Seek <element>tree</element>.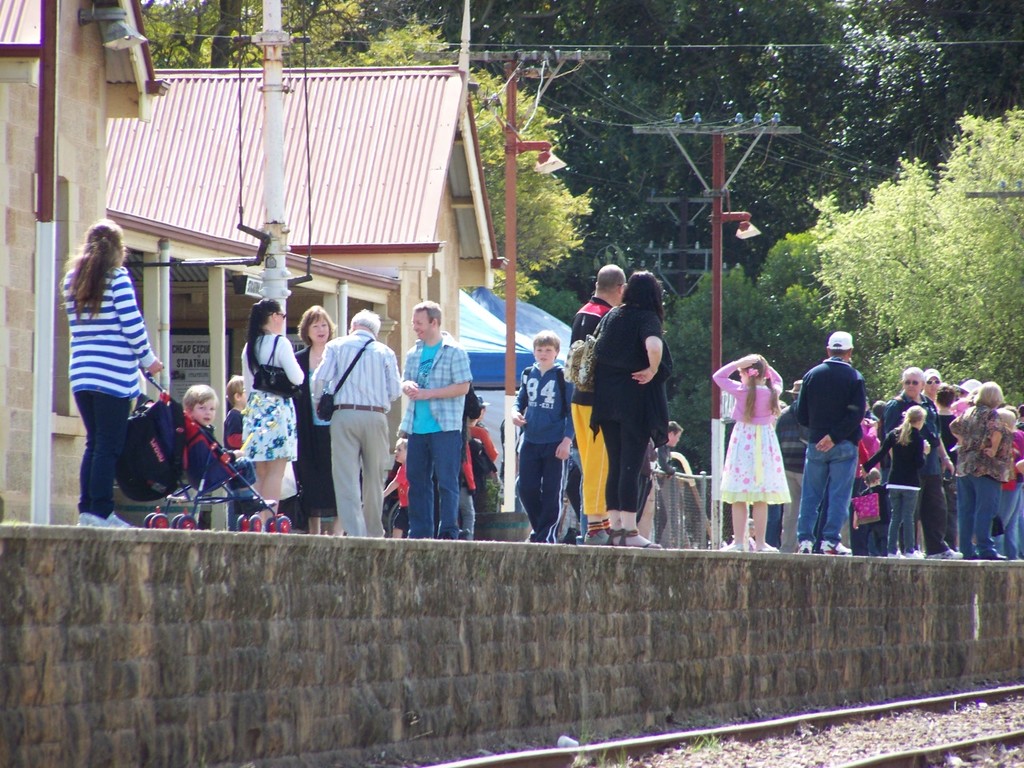
region(784, 144, 1004, 354).
